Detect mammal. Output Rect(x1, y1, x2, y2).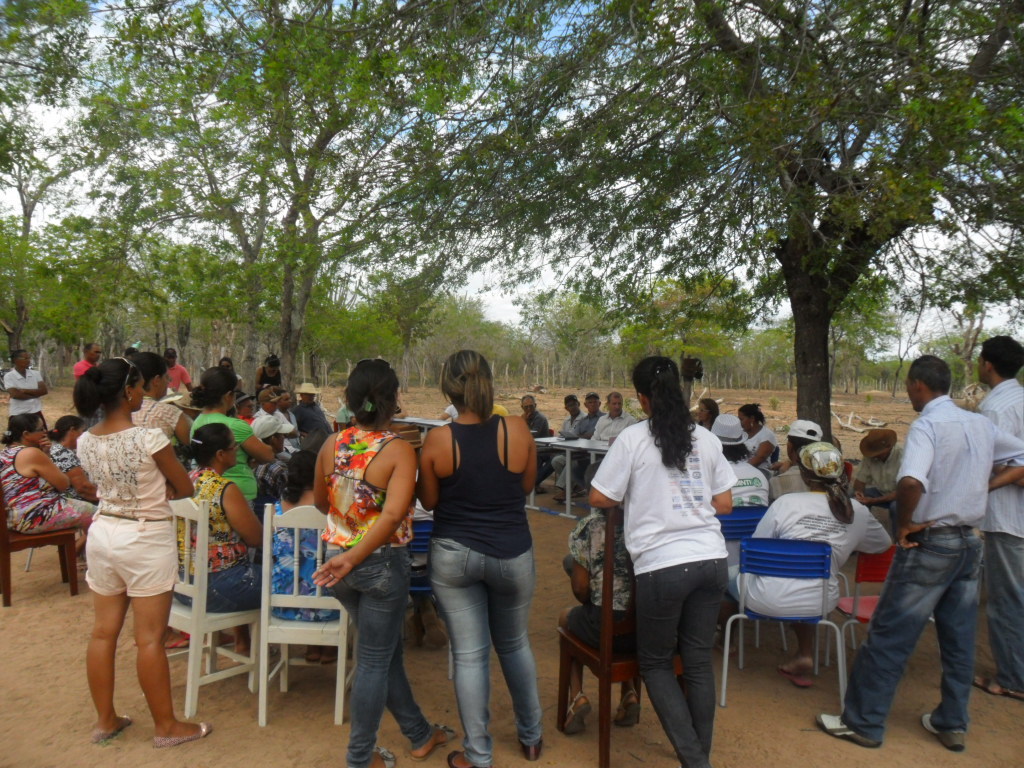
Rect(556, 463, 640, 733).
